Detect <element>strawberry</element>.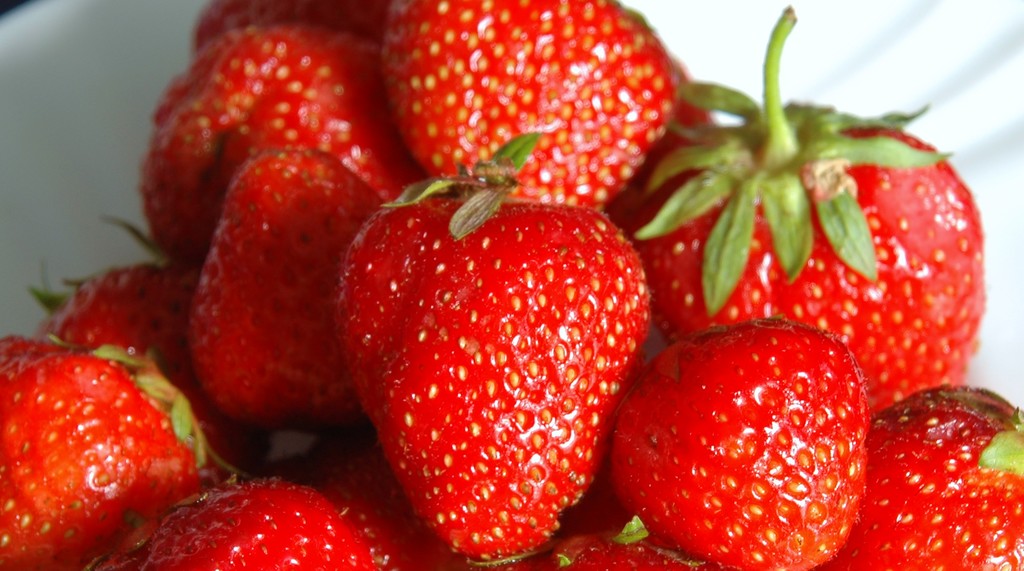
Detected at bbox=[385, 0, 680, 210].
